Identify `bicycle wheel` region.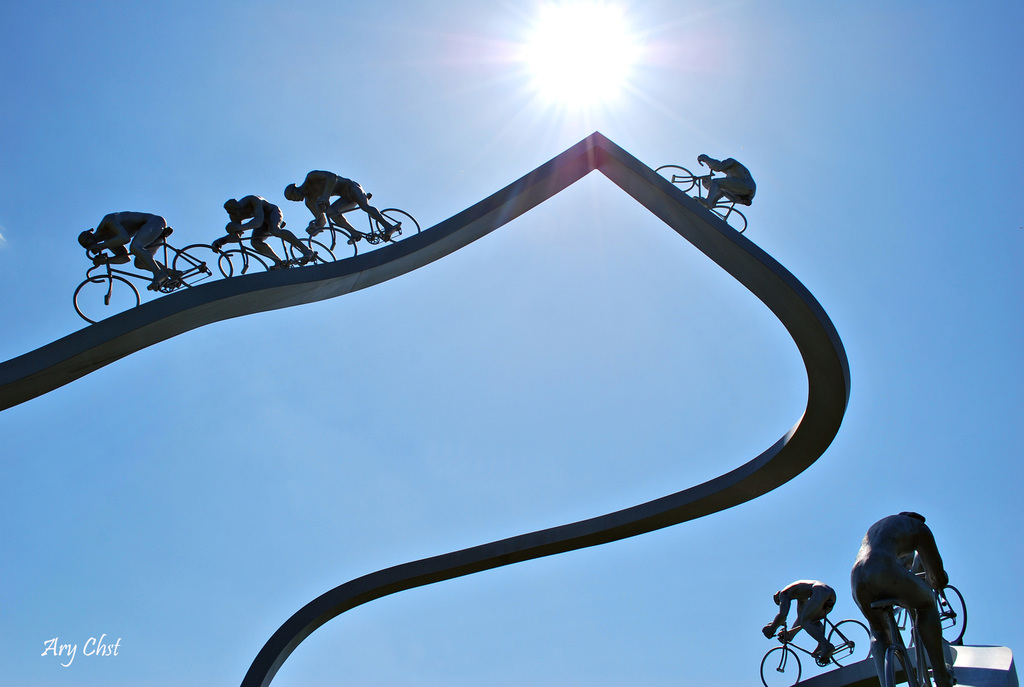
Region: select_region(289, 234, 332, 264).
